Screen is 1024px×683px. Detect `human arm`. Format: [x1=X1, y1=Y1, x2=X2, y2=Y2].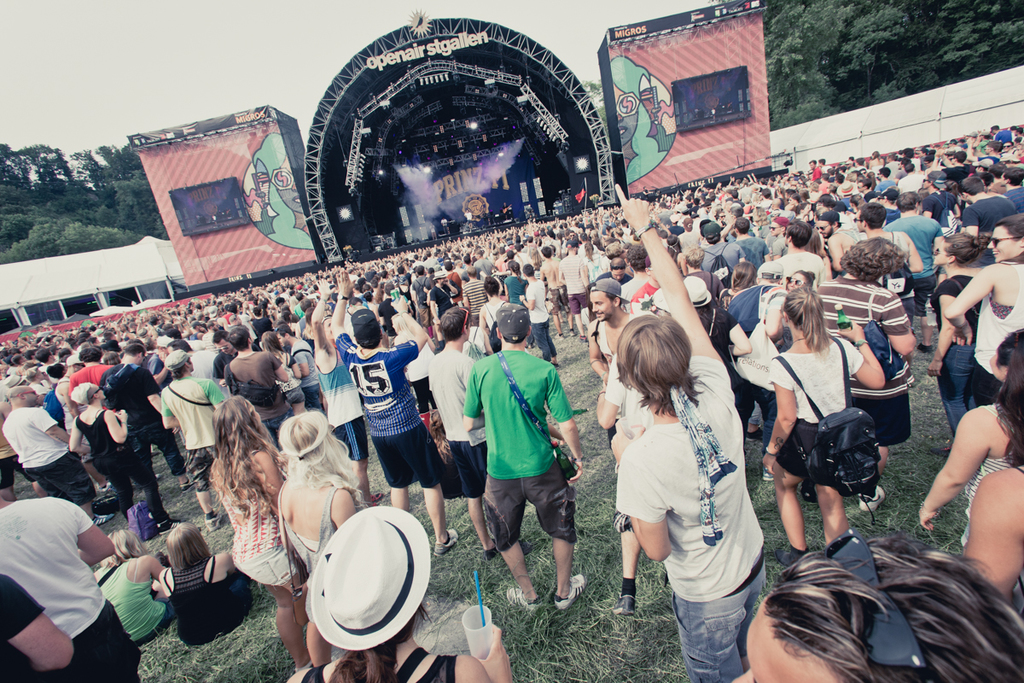
[x1=61, y1=499, x2=117, y2=569].
